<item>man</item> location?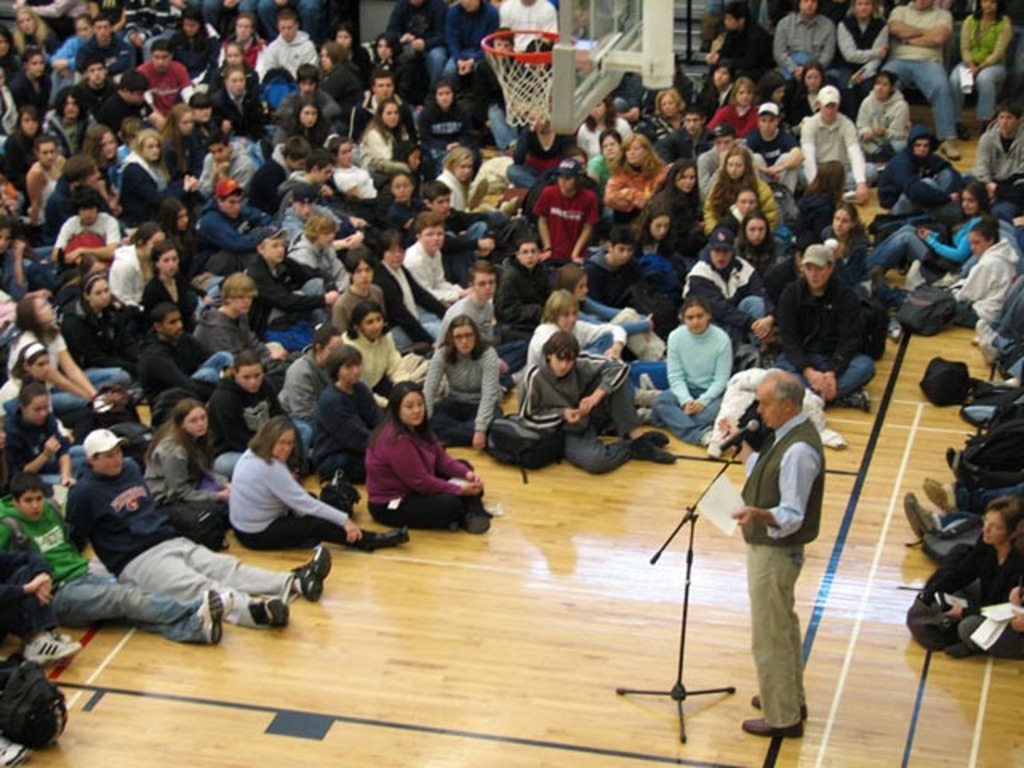
[133, 302, 237, 426]
